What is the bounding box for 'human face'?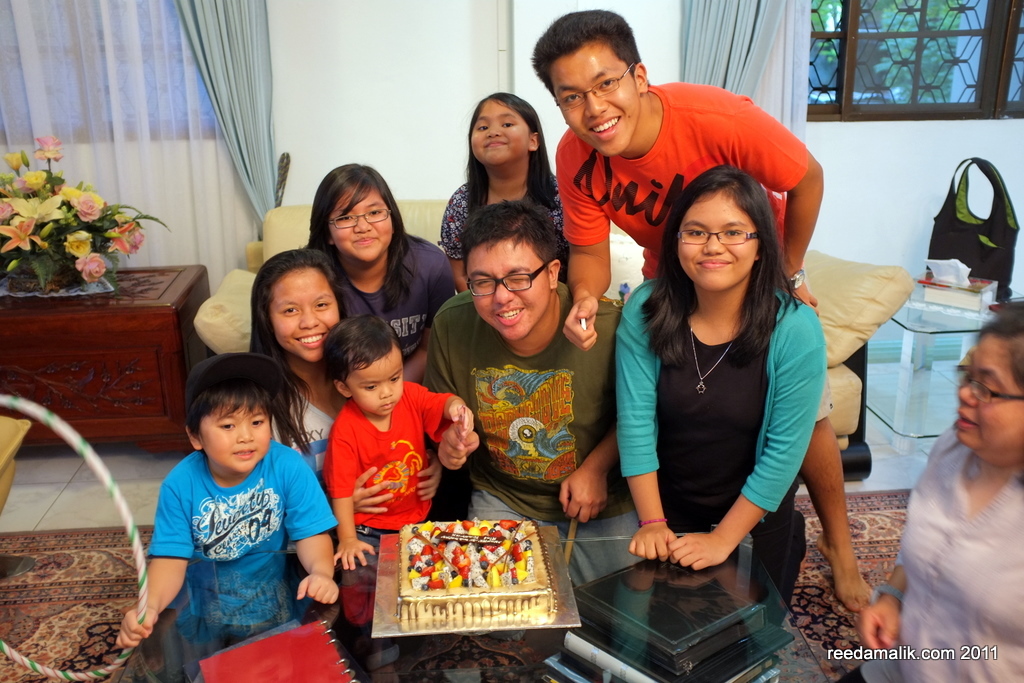
region(344, 343, 402, 415).
